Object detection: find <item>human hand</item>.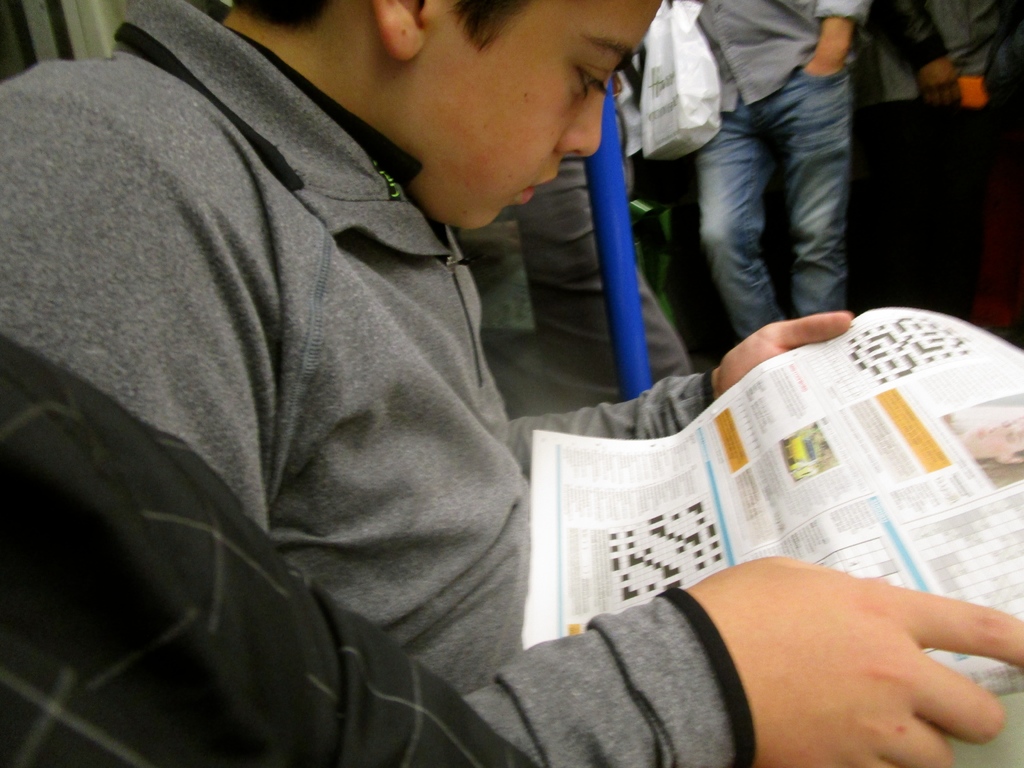
bbox(804, 57, 847, 78).
